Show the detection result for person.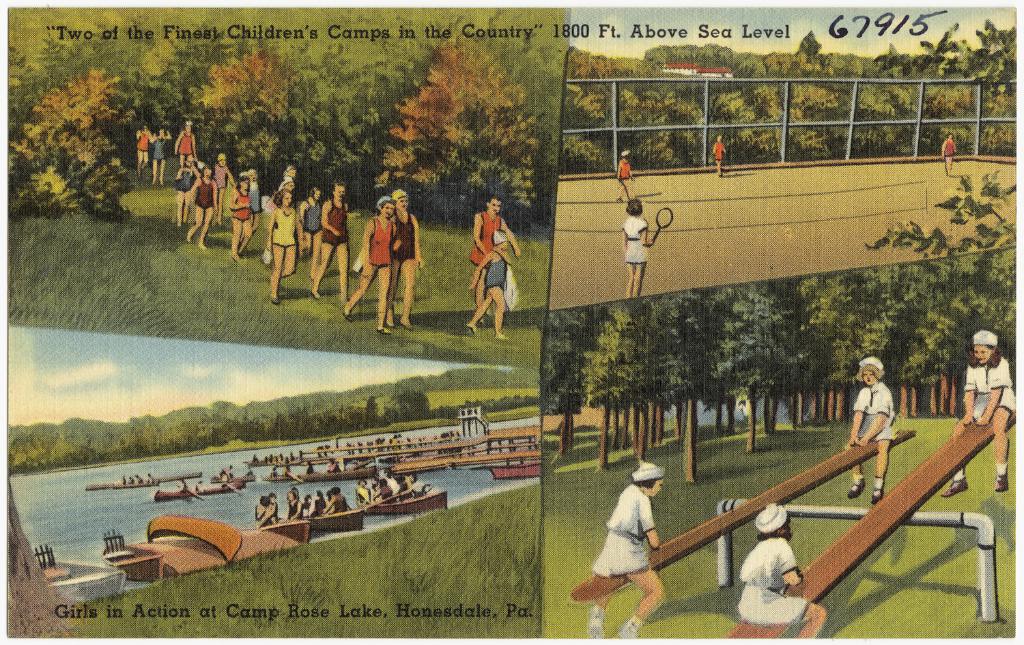
(175,118,199,180).
